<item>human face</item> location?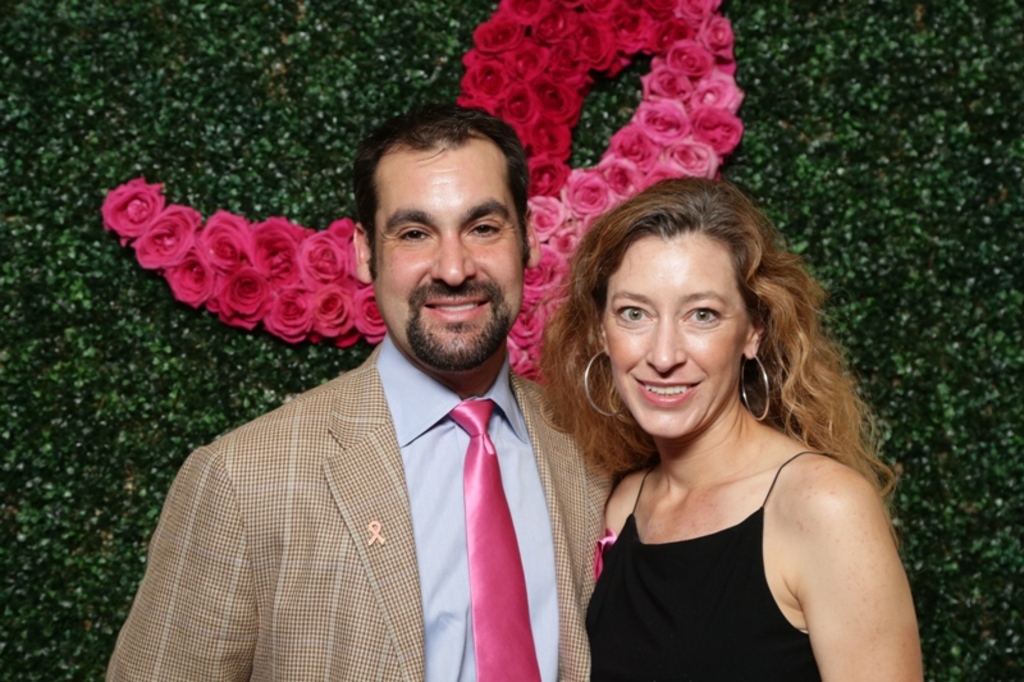
left=375, top=142, right=527, bottom=372
